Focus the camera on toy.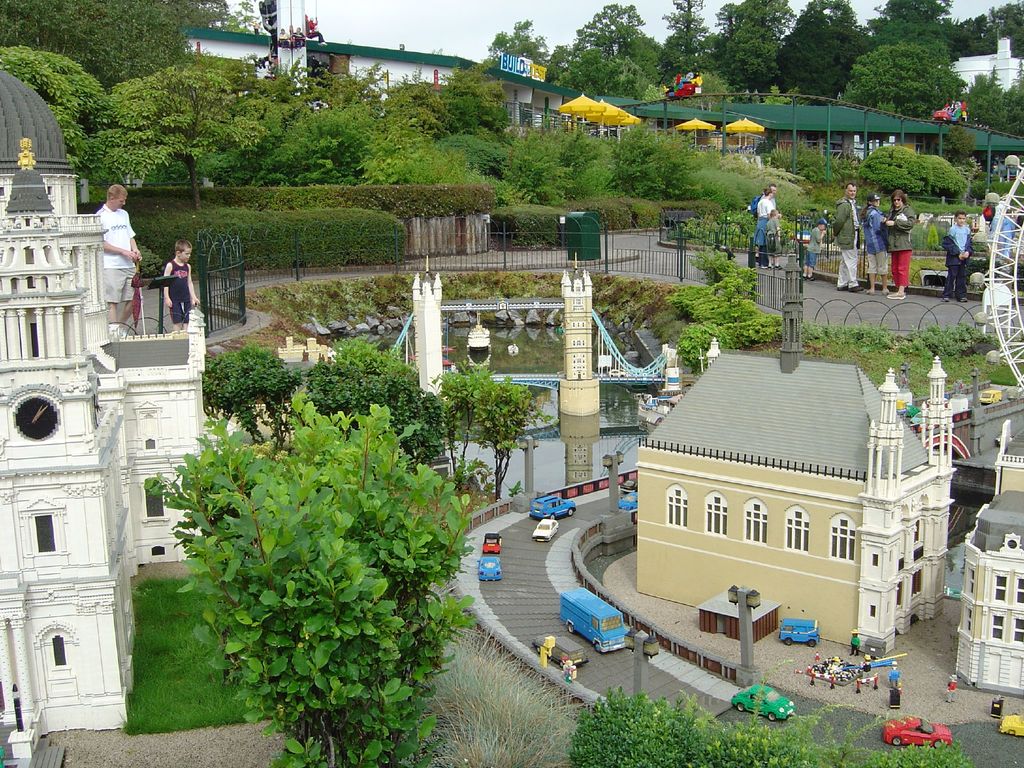
Focus region: crop(532, 519, 561, 543).
